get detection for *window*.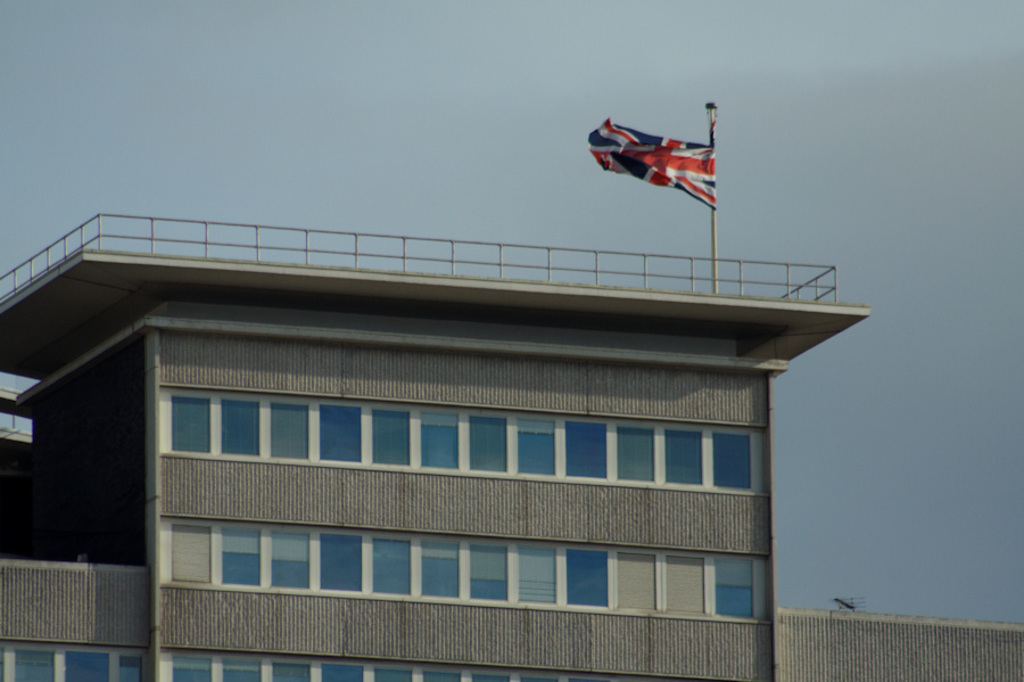
Detection: [1,631,743,680].
